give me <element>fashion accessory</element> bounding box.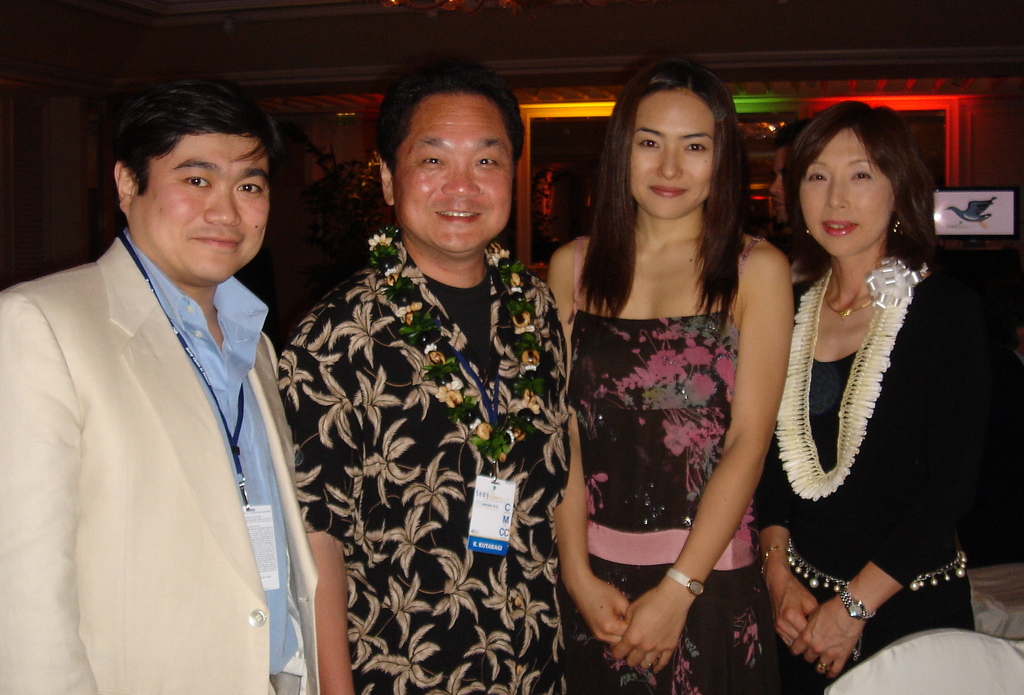
[802, 226, 815, 239].
